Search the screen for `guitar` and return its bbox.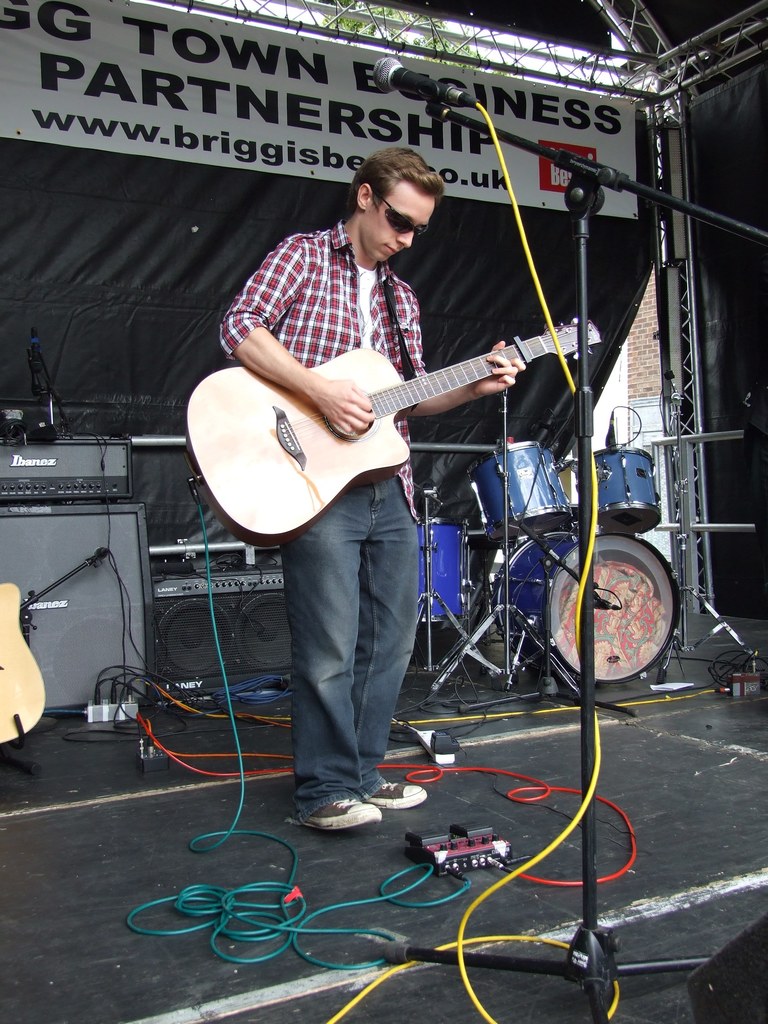
Found: box=[0, 584, 72, 743].
